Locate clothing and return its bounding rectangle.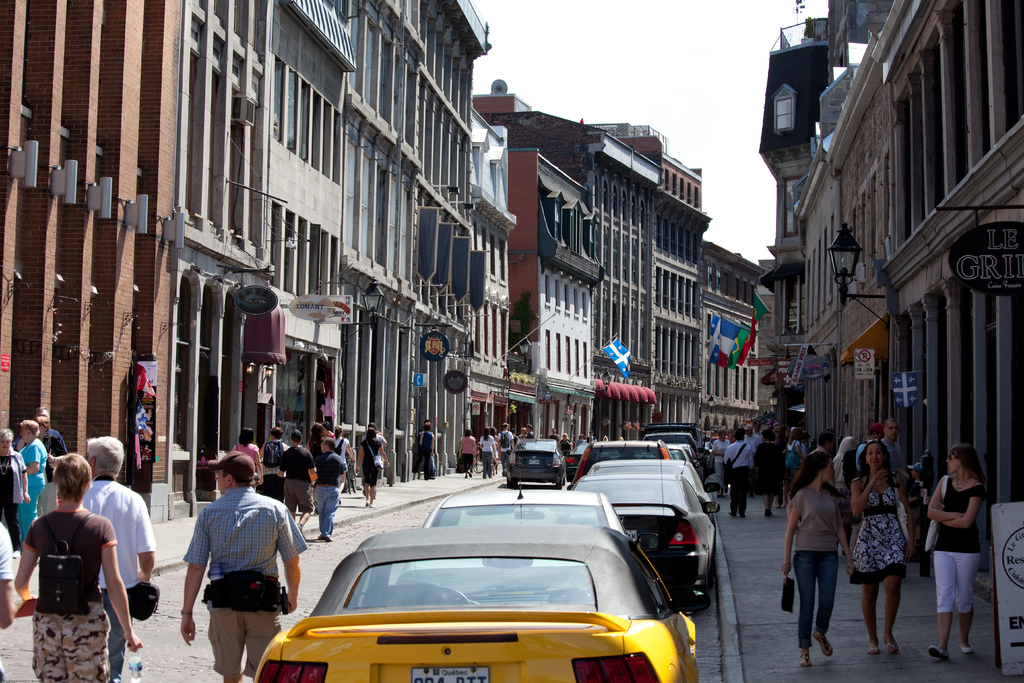
<bbox>22, 499, 119, 682</bbox>.
